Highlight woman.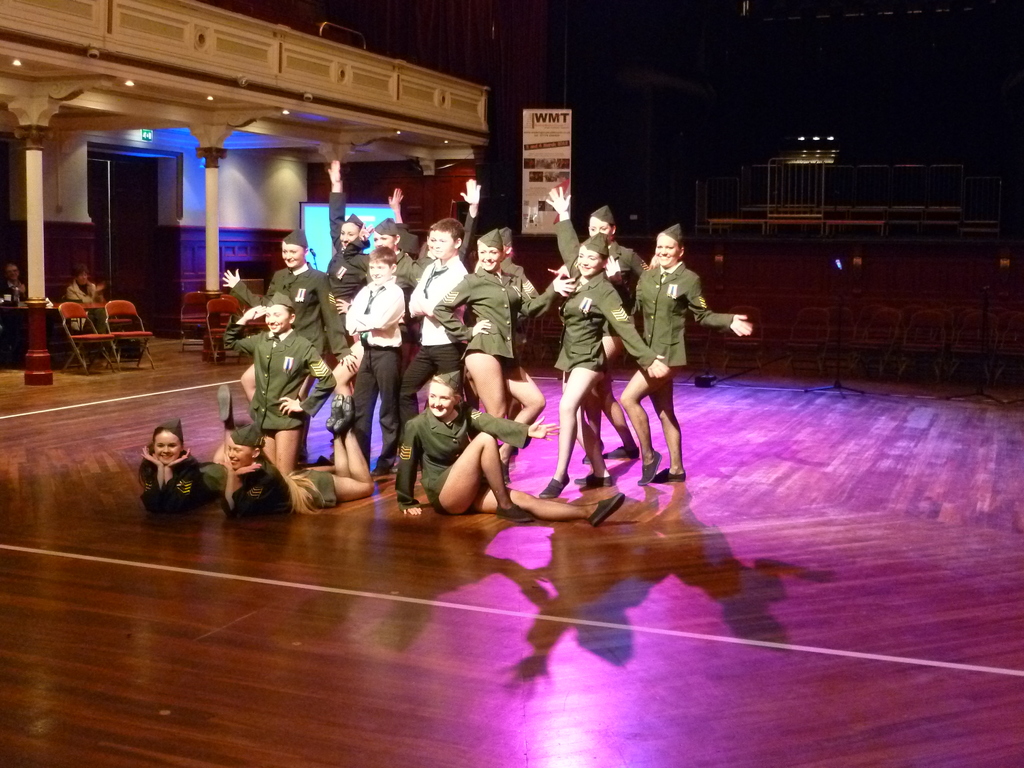
Highlighted region: select_region(137, 383, 237, 516).
